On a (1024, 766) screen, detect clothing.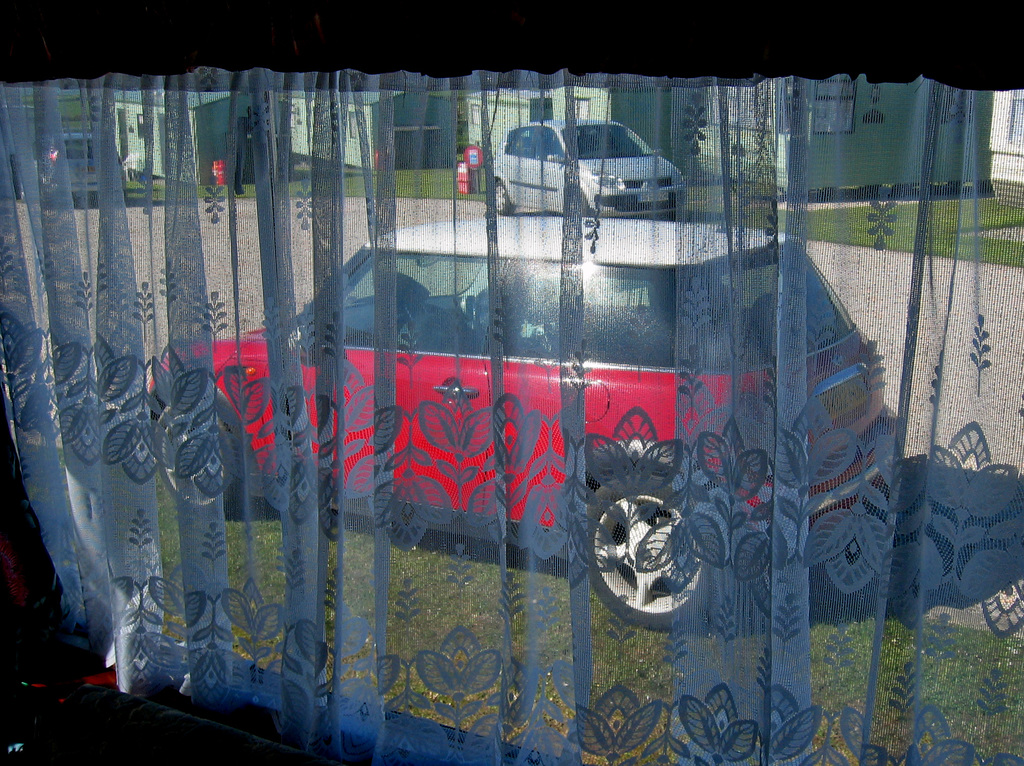
<region>0, 0, 1023, 765</region>.
